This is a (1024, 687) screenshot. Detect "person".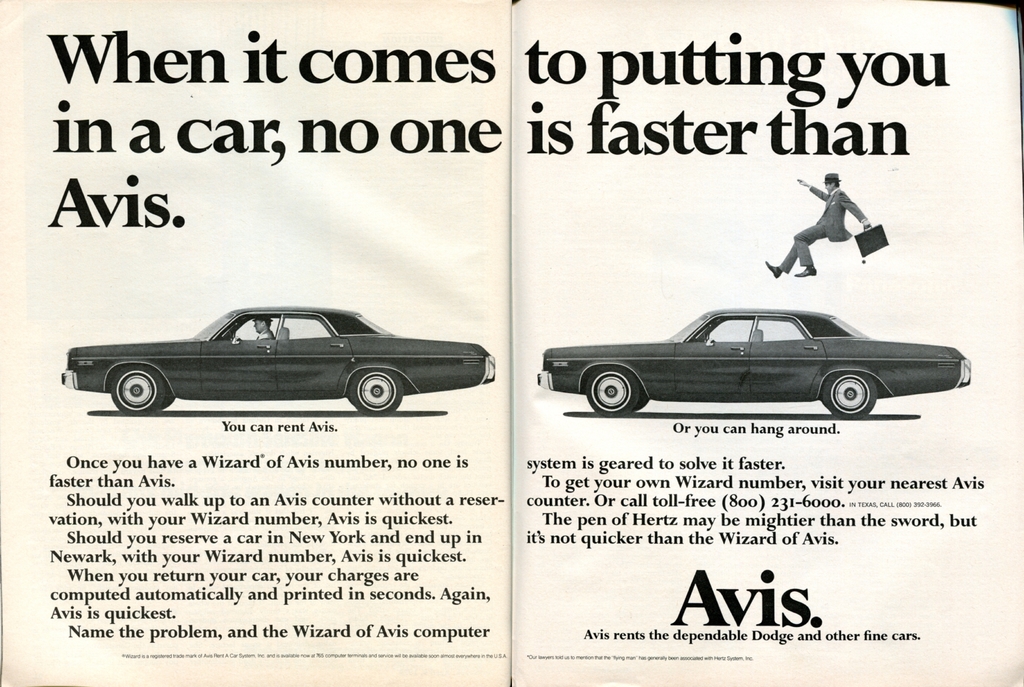
Rect(782, 174, 865, 282).
